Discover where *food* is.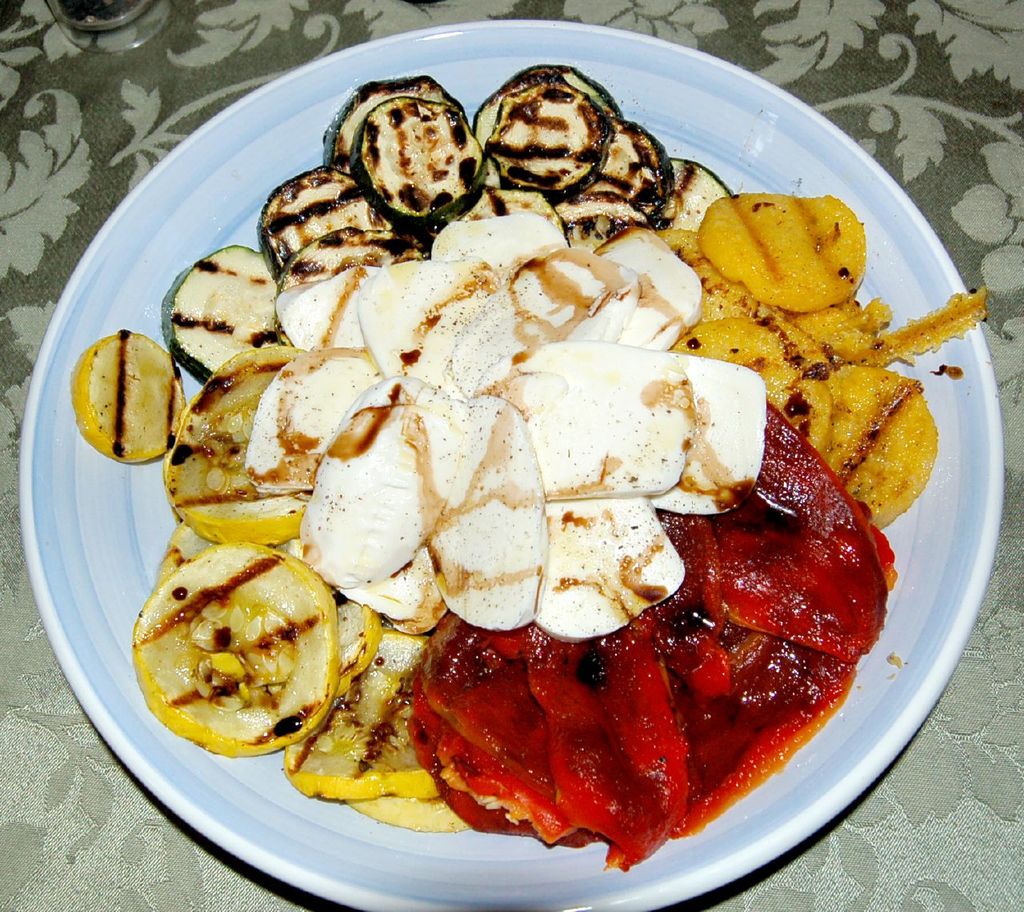
Discovered at Rect(63, 46, 982, 878).
